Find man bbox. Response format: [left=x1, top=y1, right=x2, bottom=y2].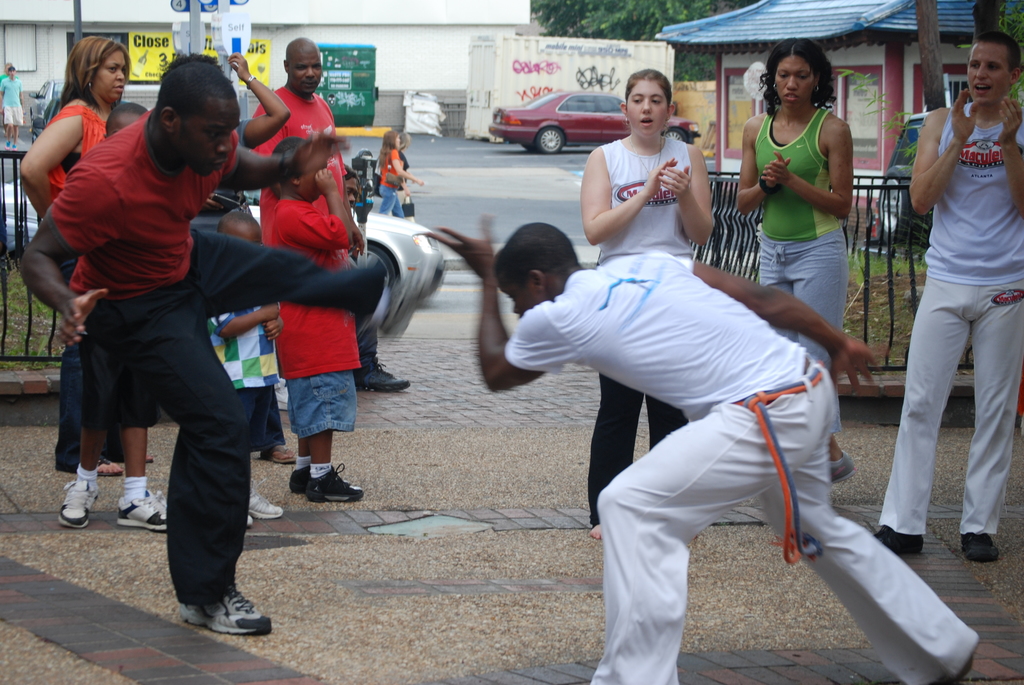
[left=422, top=212, right=980, bottom=684].
